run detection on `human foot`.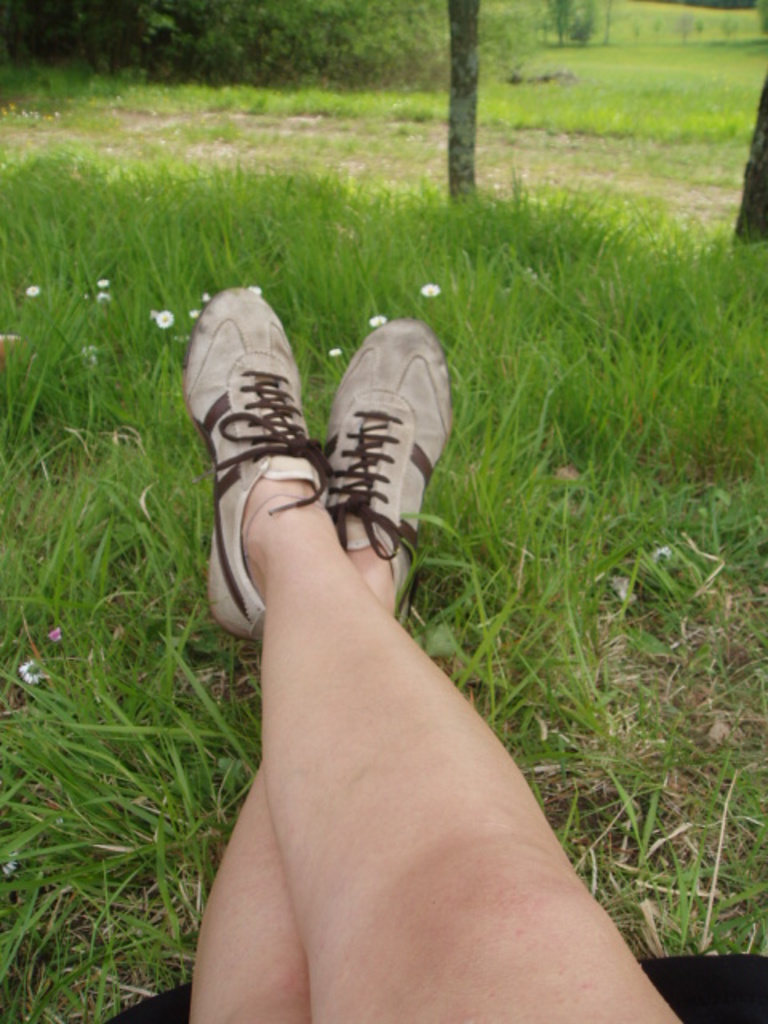
Result: detection(237, 474, 339, 600).
